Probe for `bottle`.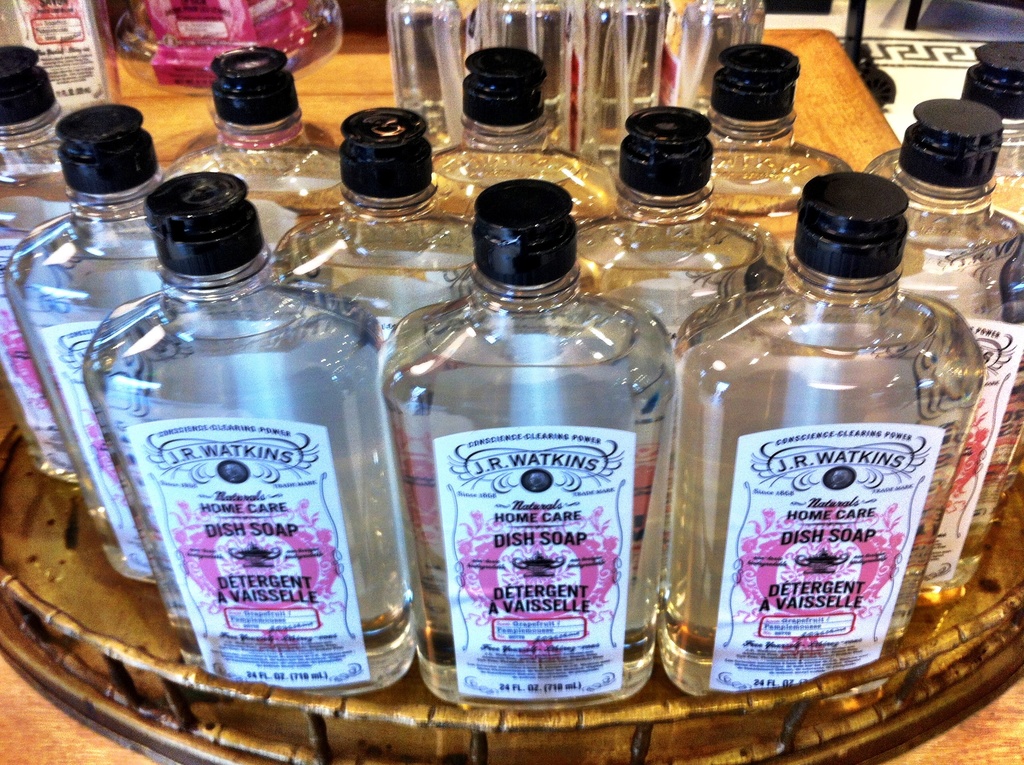
Probe result: bbox=(0, 0, 118, 110).
